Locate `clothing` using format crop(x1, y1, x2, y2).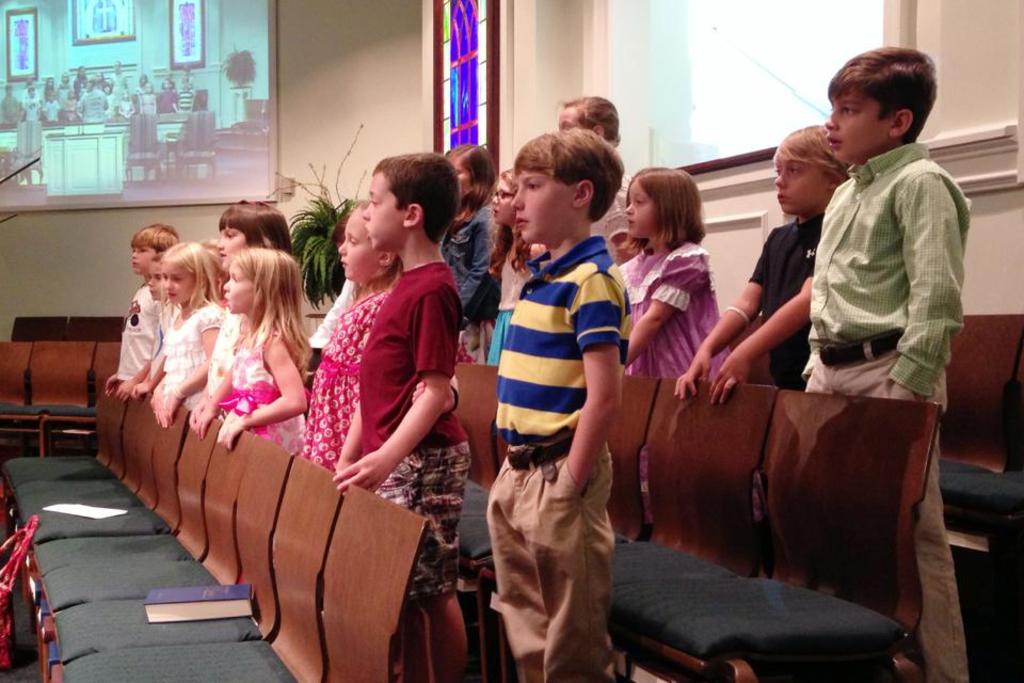
crop(201, 316, 246, 391).
